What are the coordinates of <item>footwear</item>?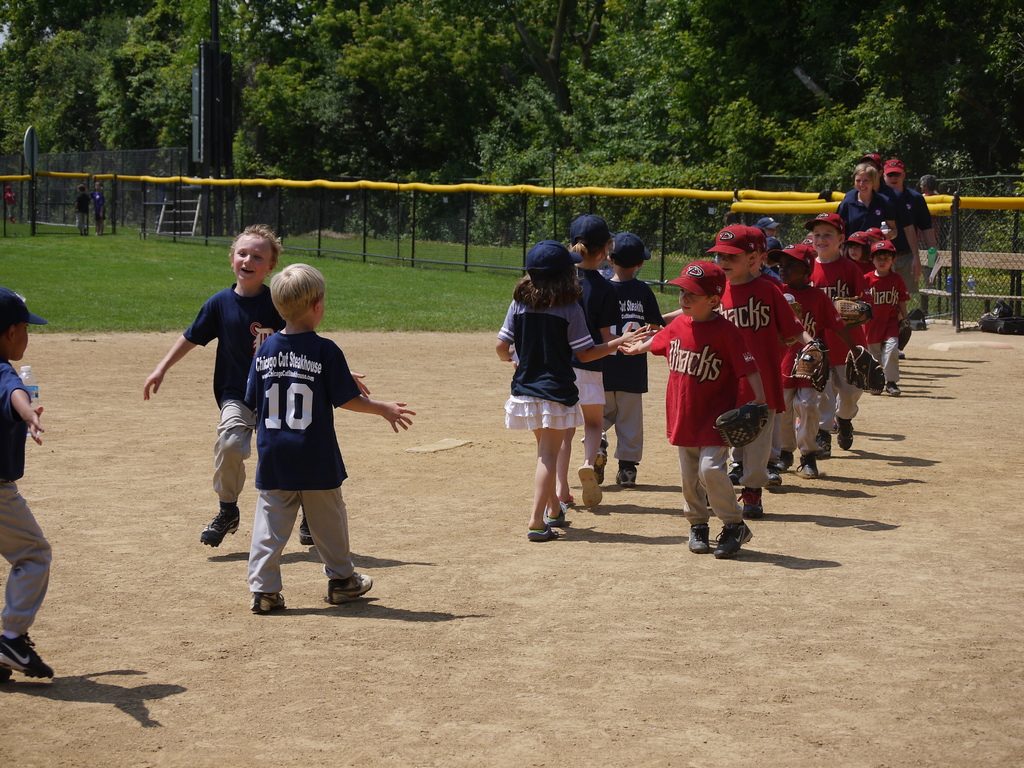
883:383:898:395.
